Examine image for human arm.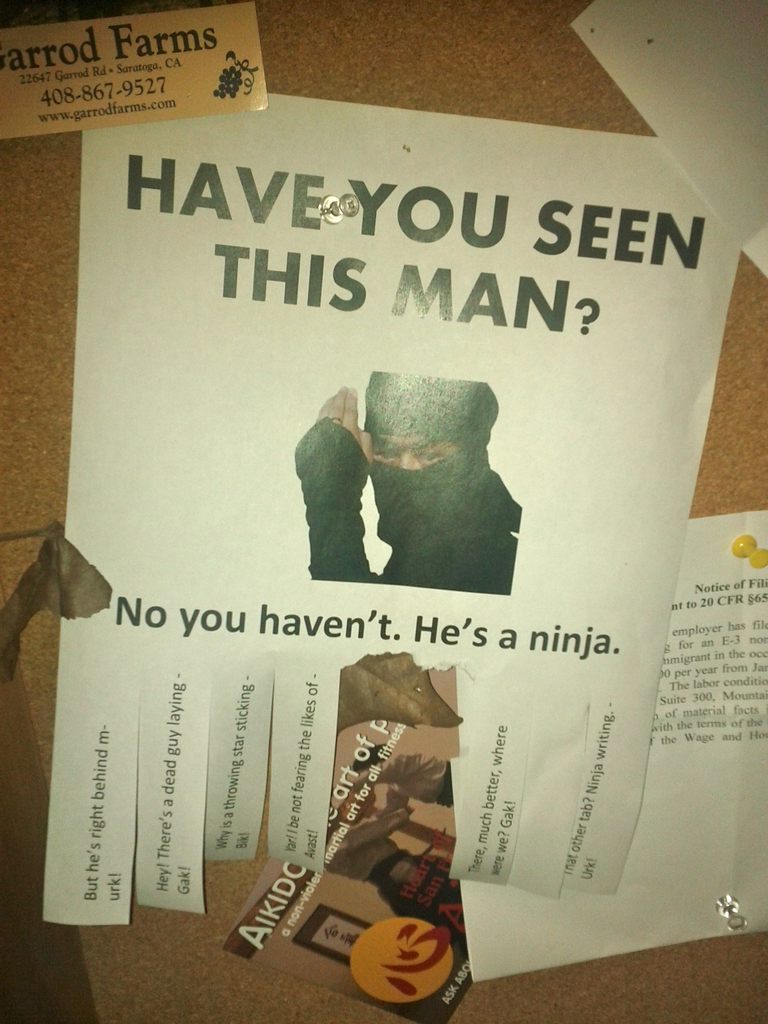
Examination result: (x1=261, y1=374, x2=409, y2=582).
